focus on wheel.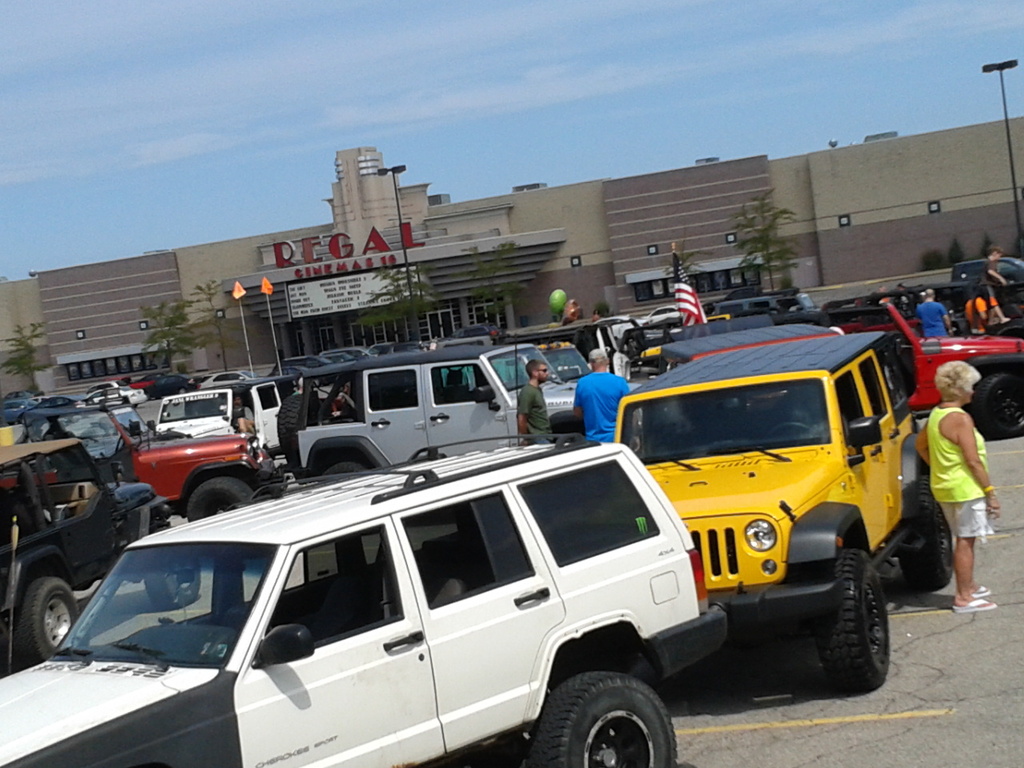
Focused at (146, 558, 206, 608).
